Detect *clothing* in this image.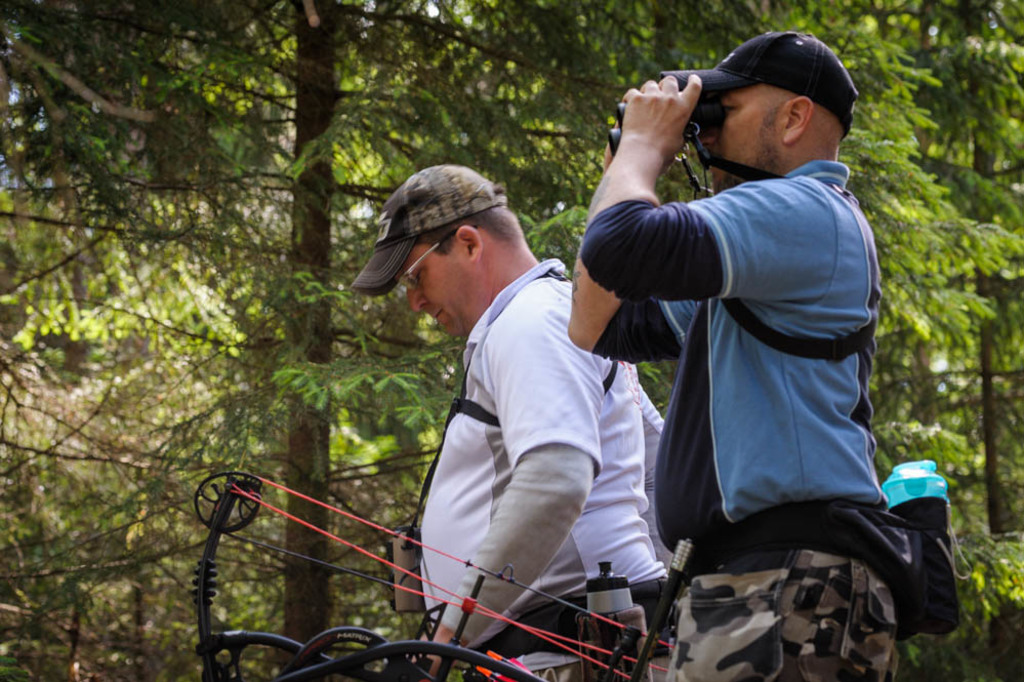
Detection: 620:97:908:631.
